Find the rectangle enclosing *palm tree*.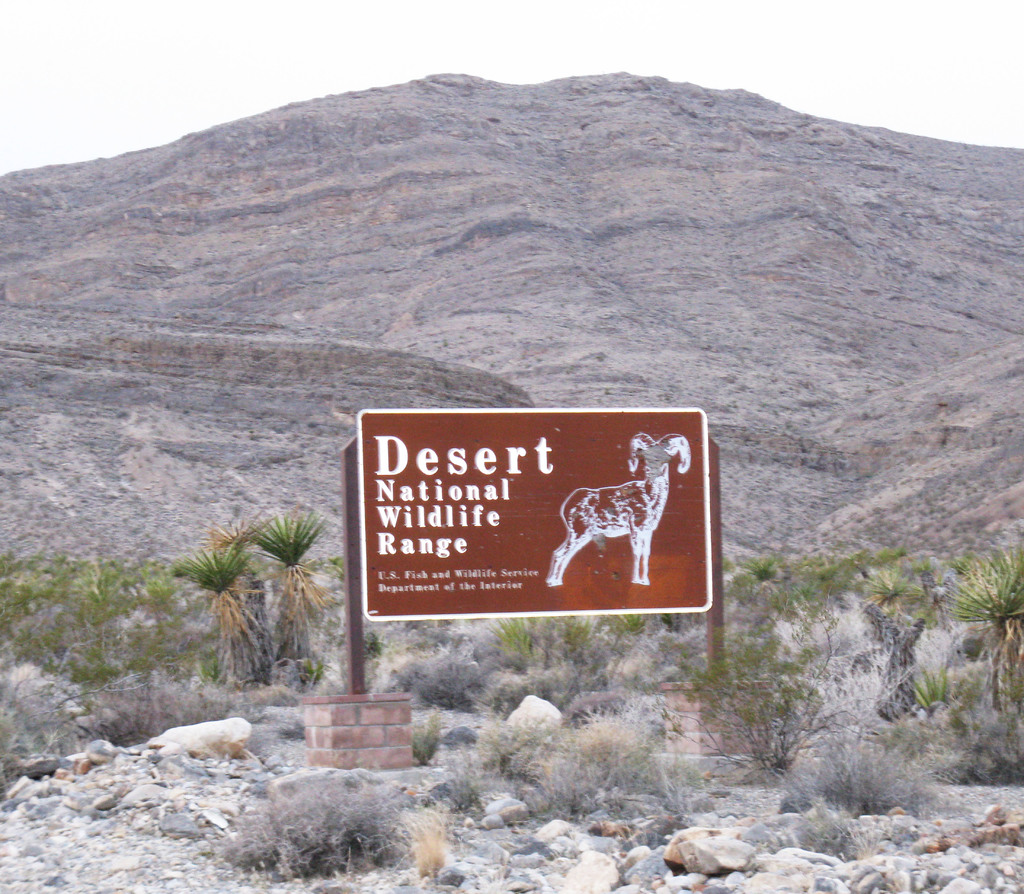
(left=852, top=556, right=926, bottom=674).
